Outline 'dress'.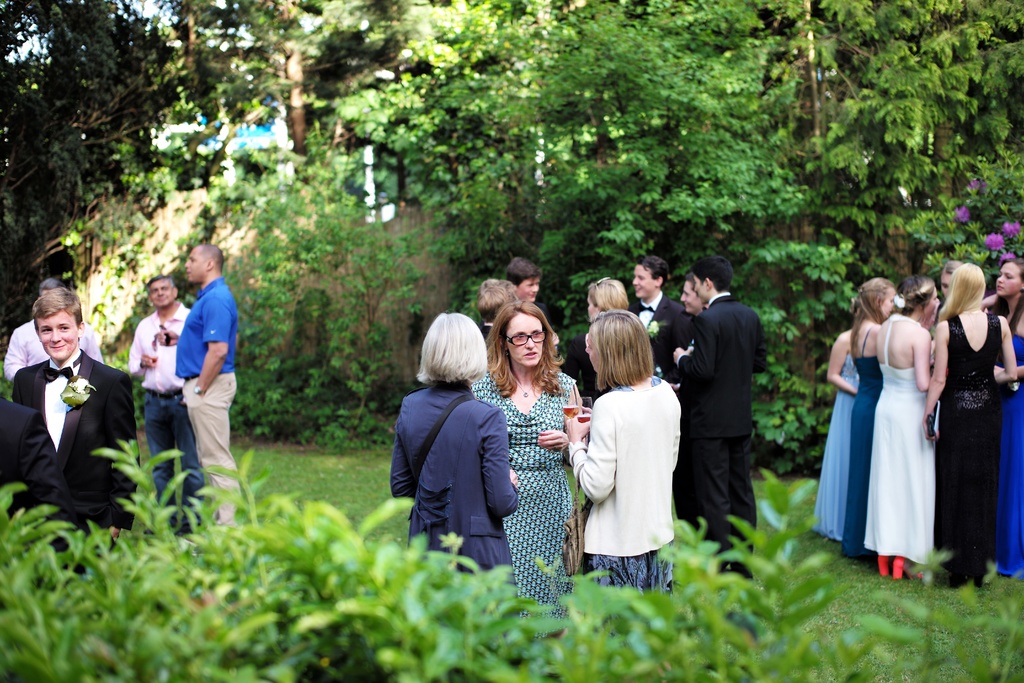
Outline: (809, 349, 860, 539).
